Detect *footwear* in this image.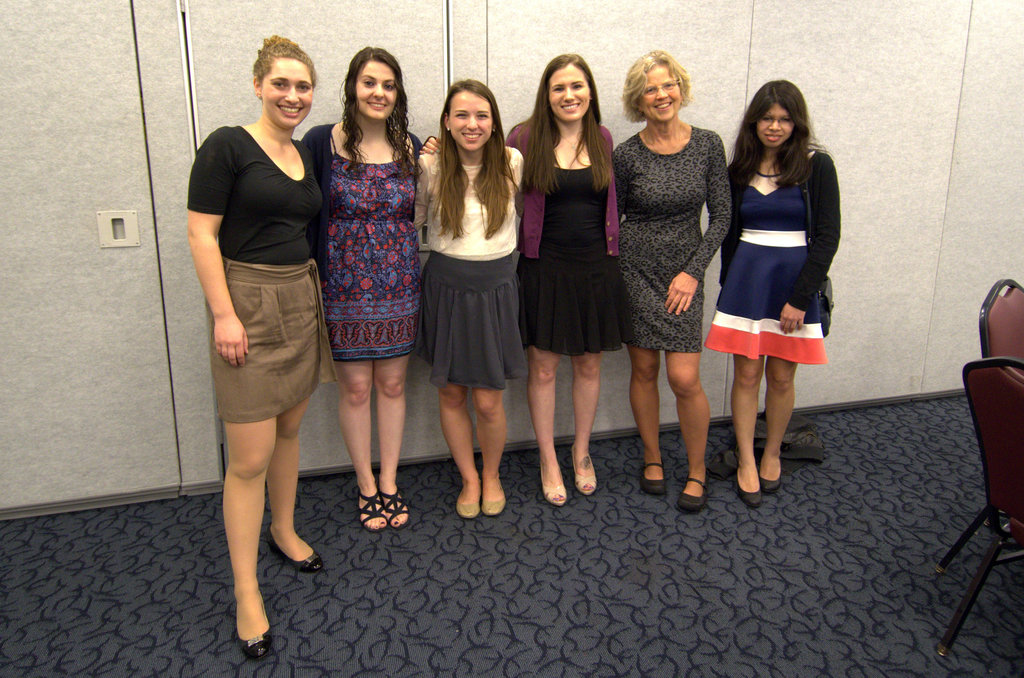
Detection: l=484, t=484, r=509, b=512.
